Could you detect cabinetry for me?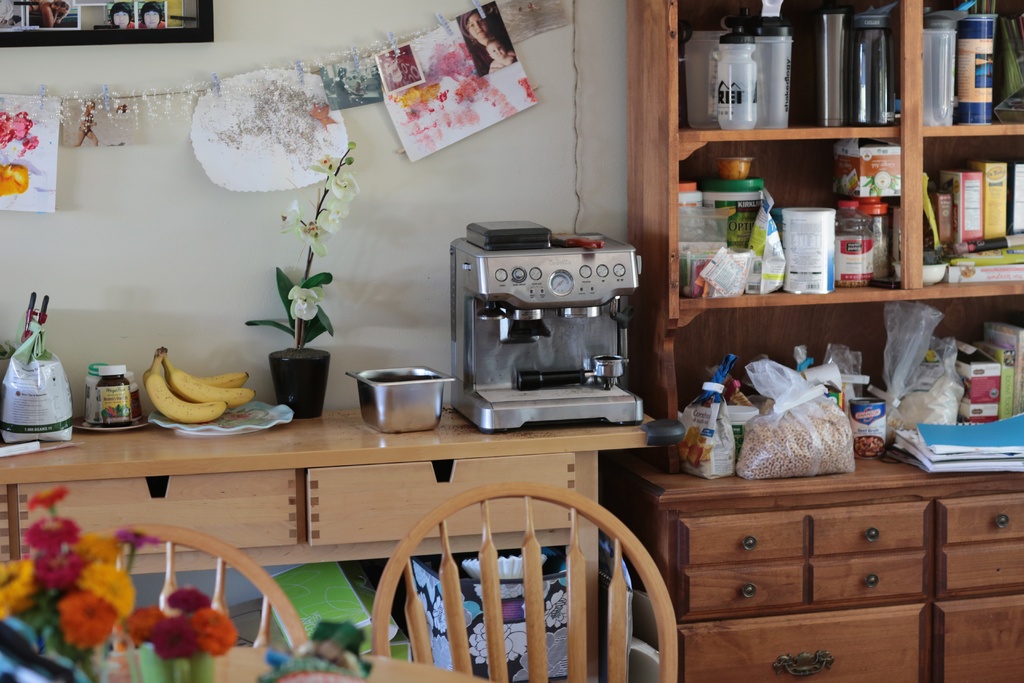
Detection result: rect(630, 0, 1023, 472).
